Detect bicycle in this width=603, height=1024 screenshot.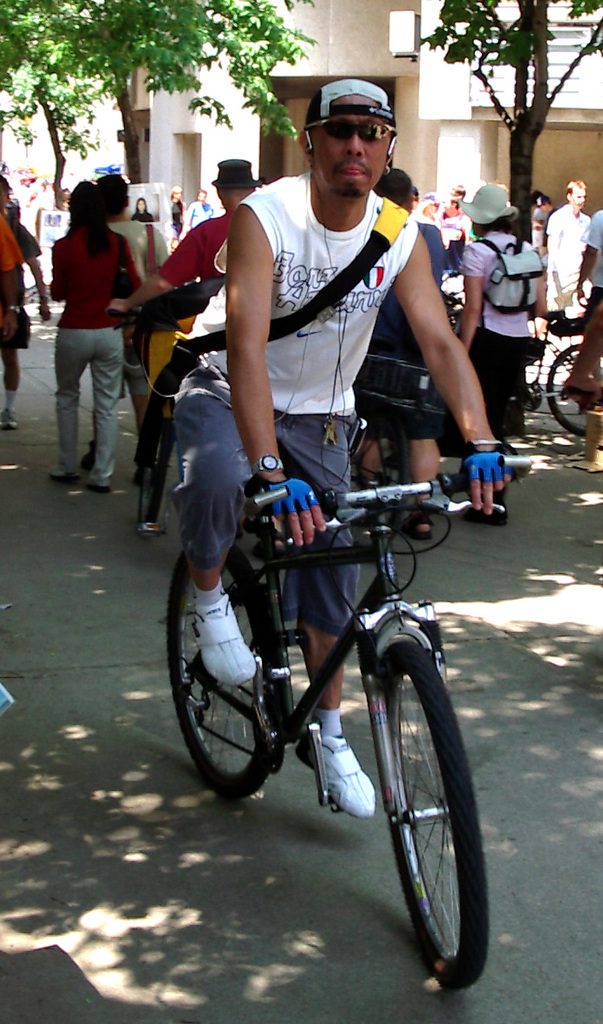
Detection: <box>167,460,501,988</box>.
